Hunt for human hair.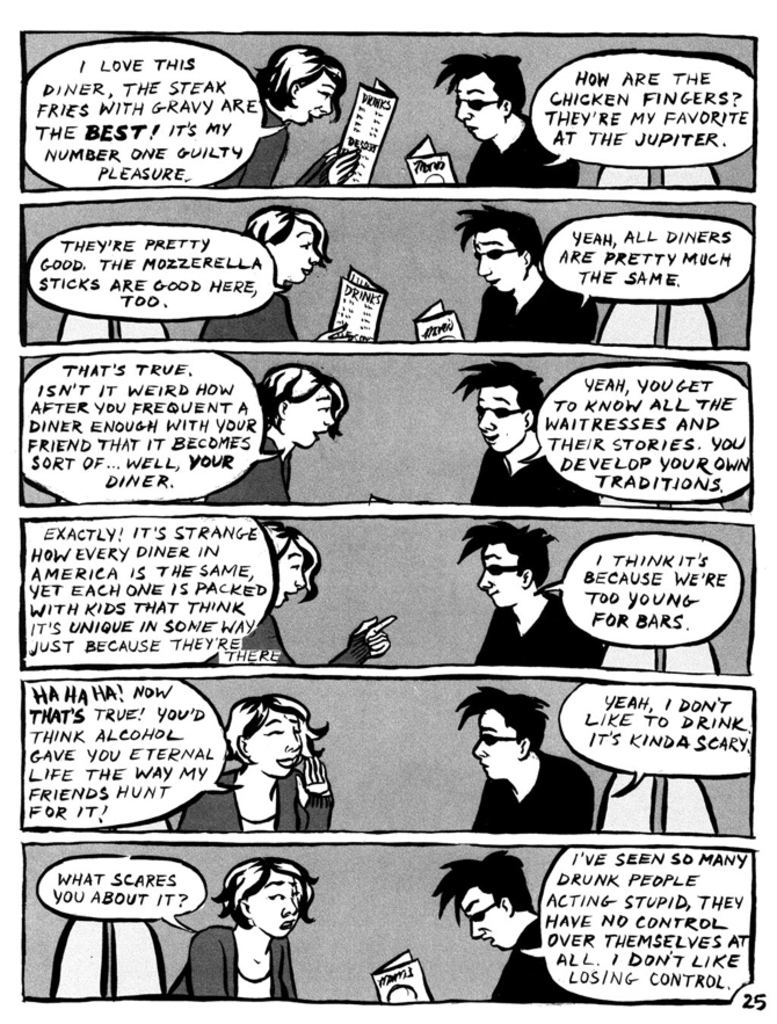
Hunted down at Rect(460, 690, 550, 745).
